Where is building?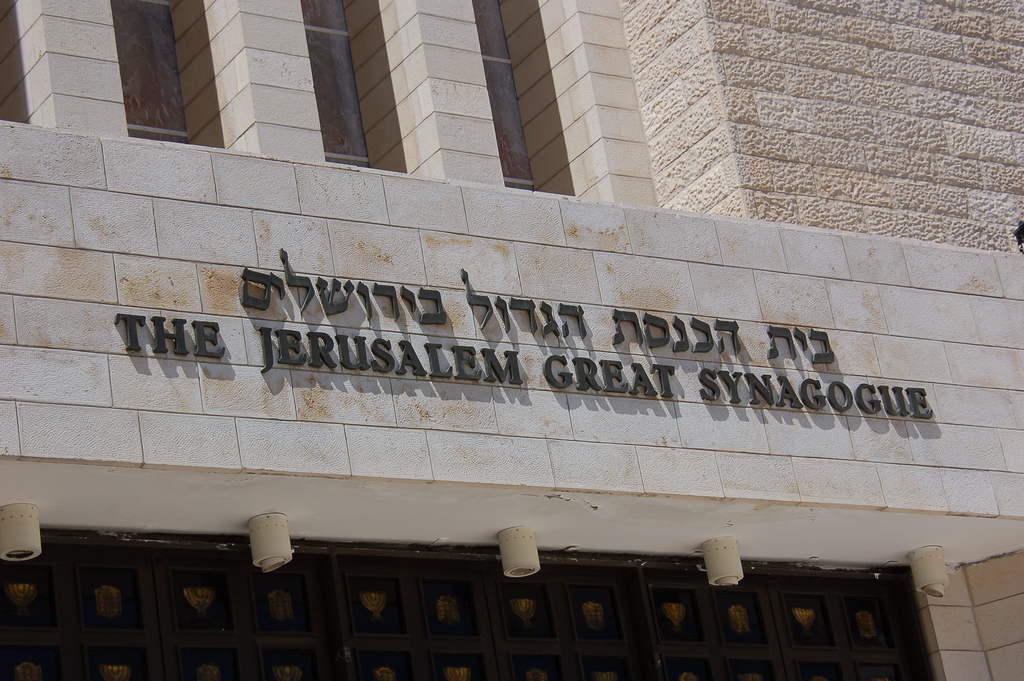
[0,0,1023,680].
